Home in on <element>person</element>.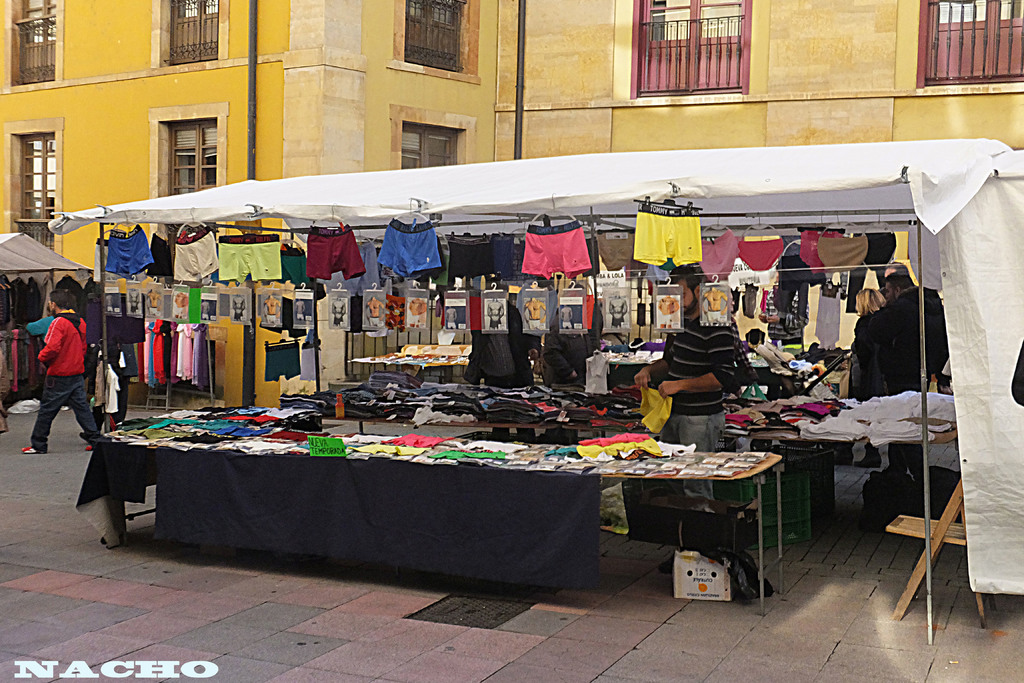
Homed in at x1=362, y1=295, x2=385, y2=327.
